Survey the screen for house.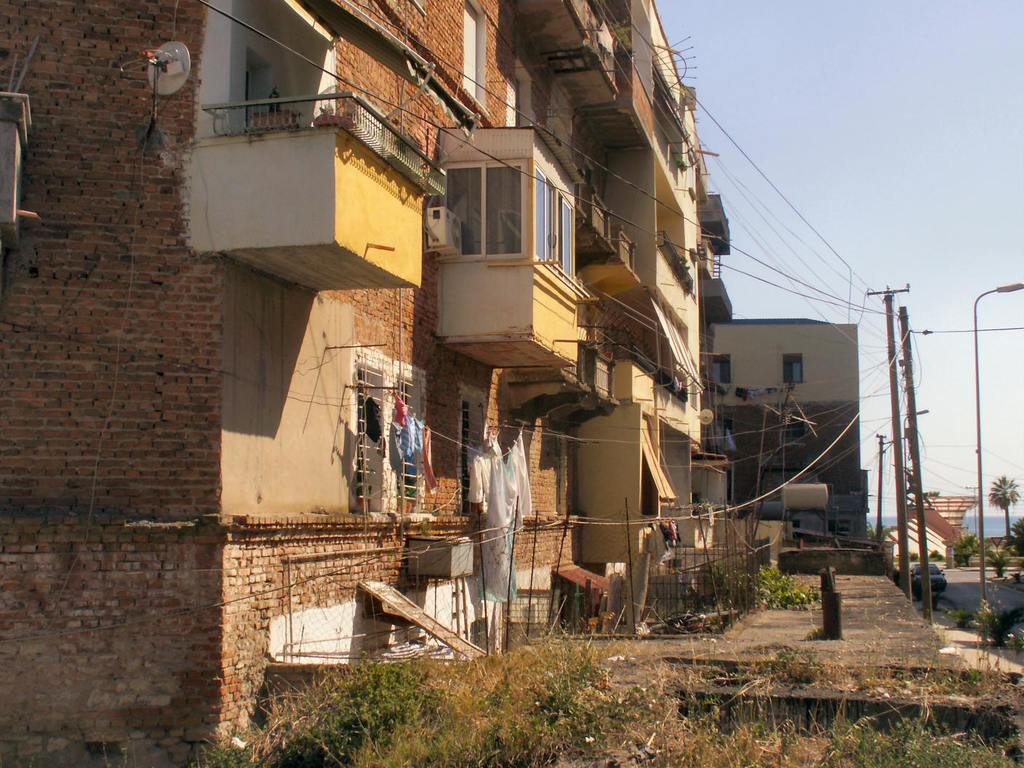
Survey found: [881,504,965,560].
